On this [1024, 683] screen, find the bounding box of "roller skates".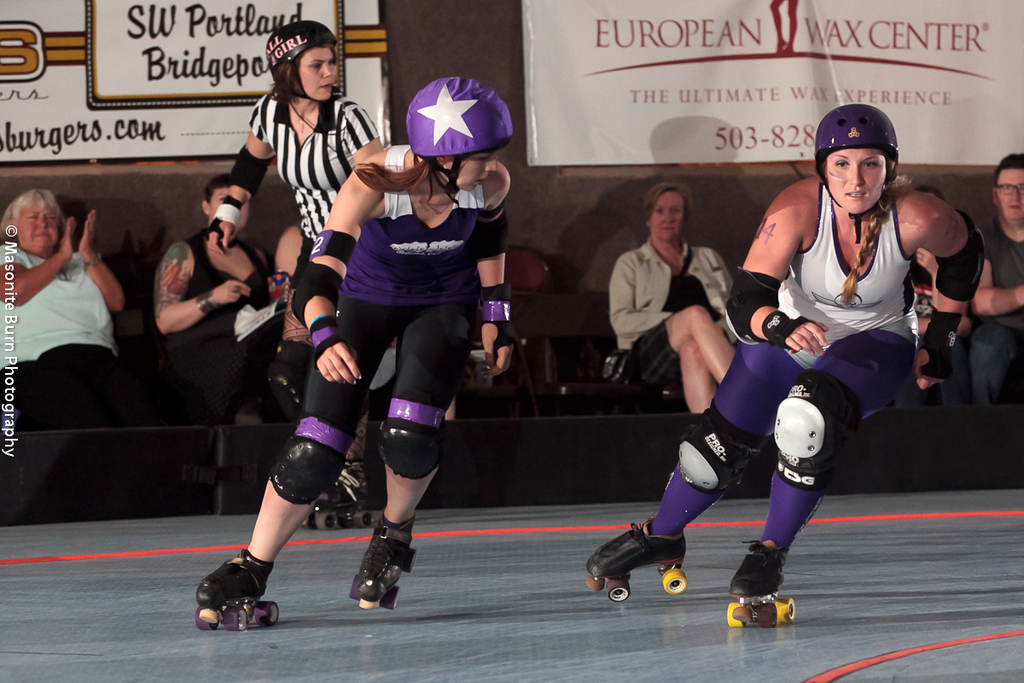
Bounding box: detection(725, 542, 797, 623).
